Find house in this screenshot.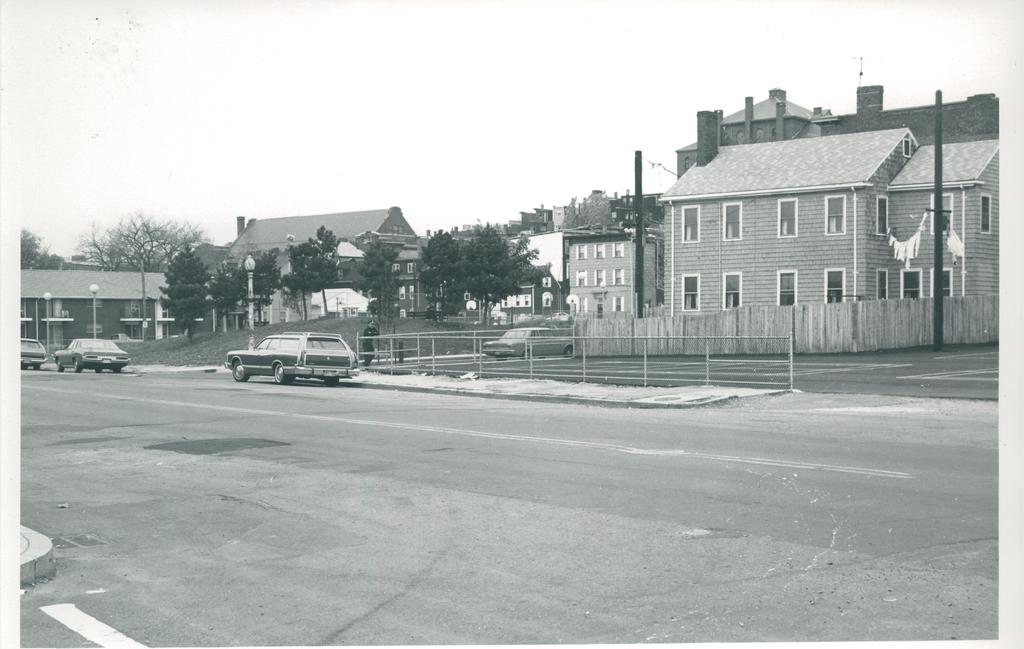
The bounding box for house is x1=461, y1=266, x2=565, y2=316.
